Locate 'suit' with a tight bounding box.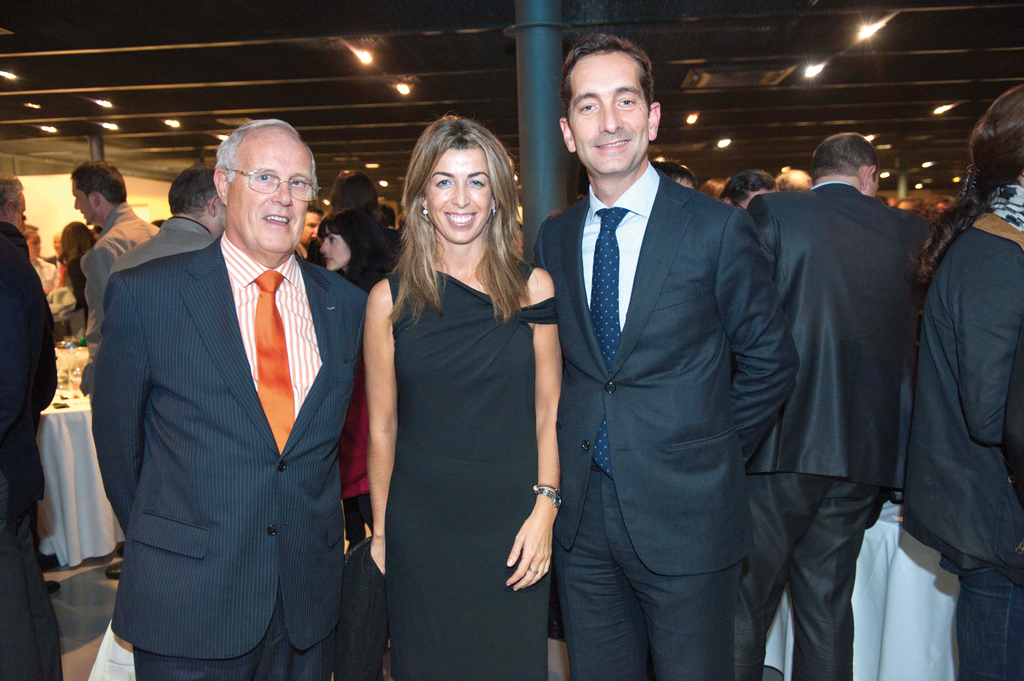
<region>0, 226, 60, 680</region>.
